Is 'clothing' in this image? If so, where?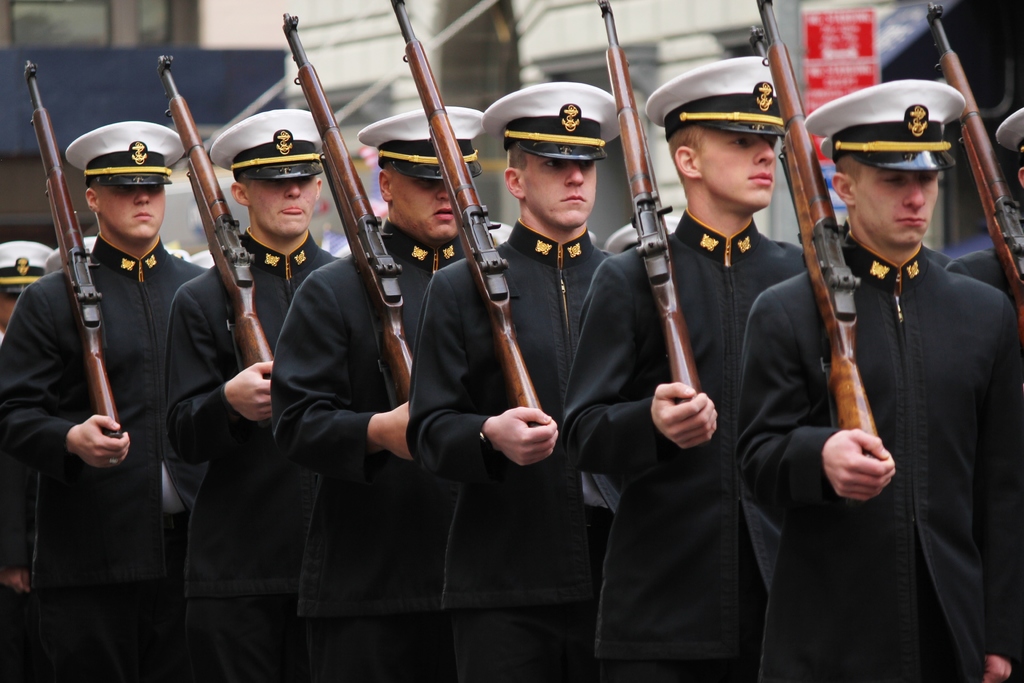
Yes, at bbox=[553, 231, 810, 655].
